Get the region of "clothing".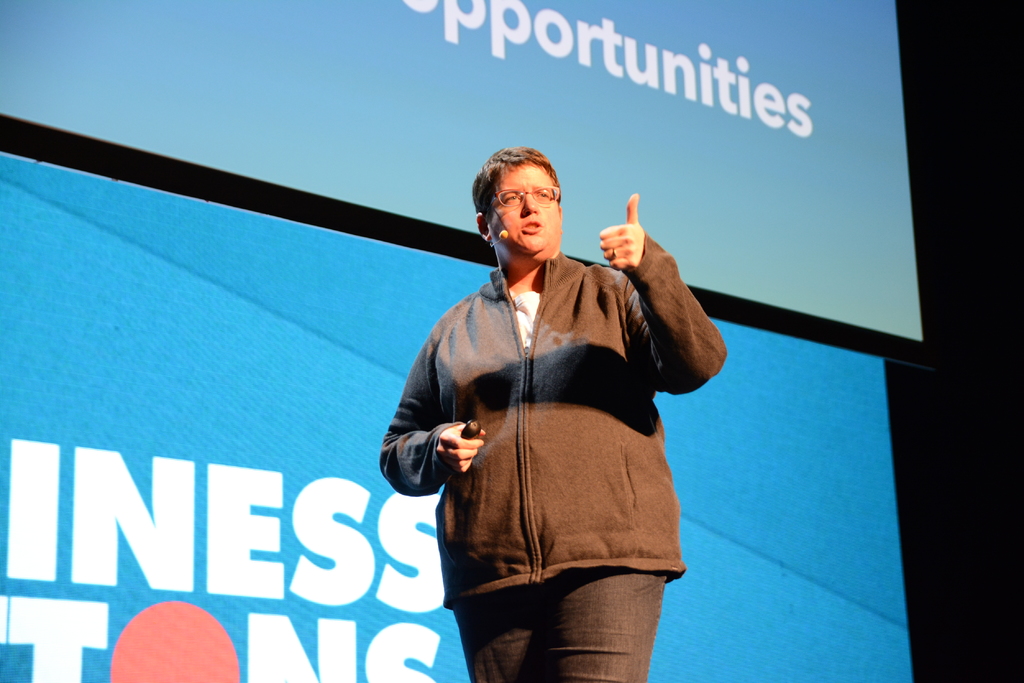
bbox=(400, 220, 701, 634).
